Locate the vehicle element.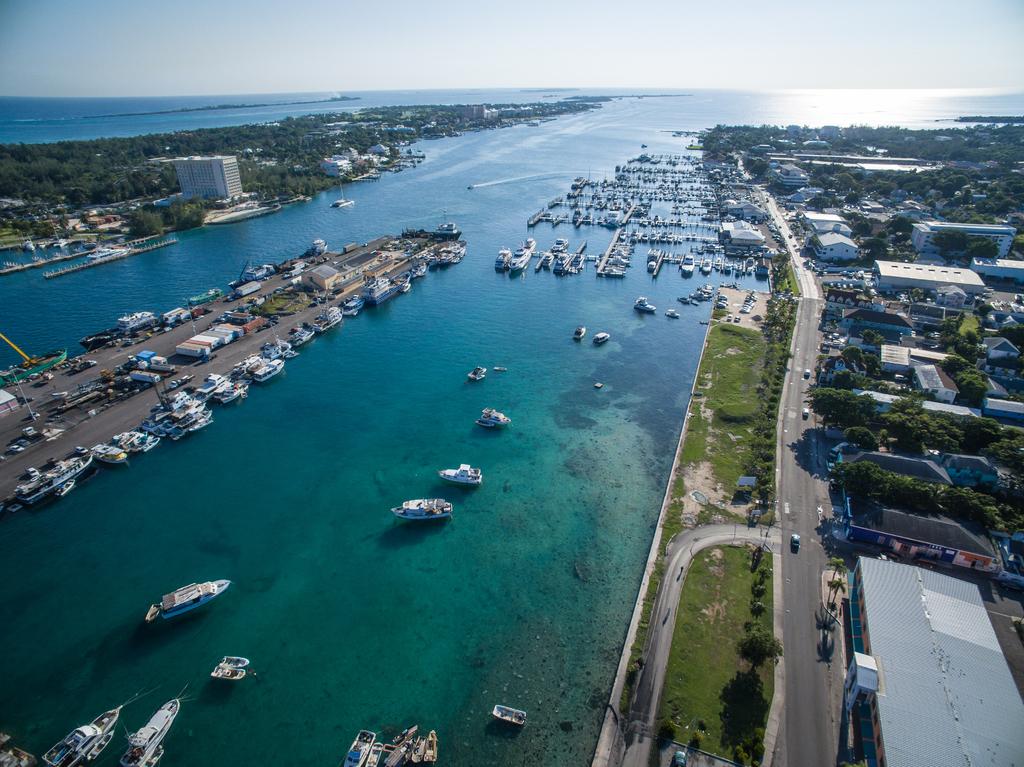
Element bbox: 672 749 687 766.
